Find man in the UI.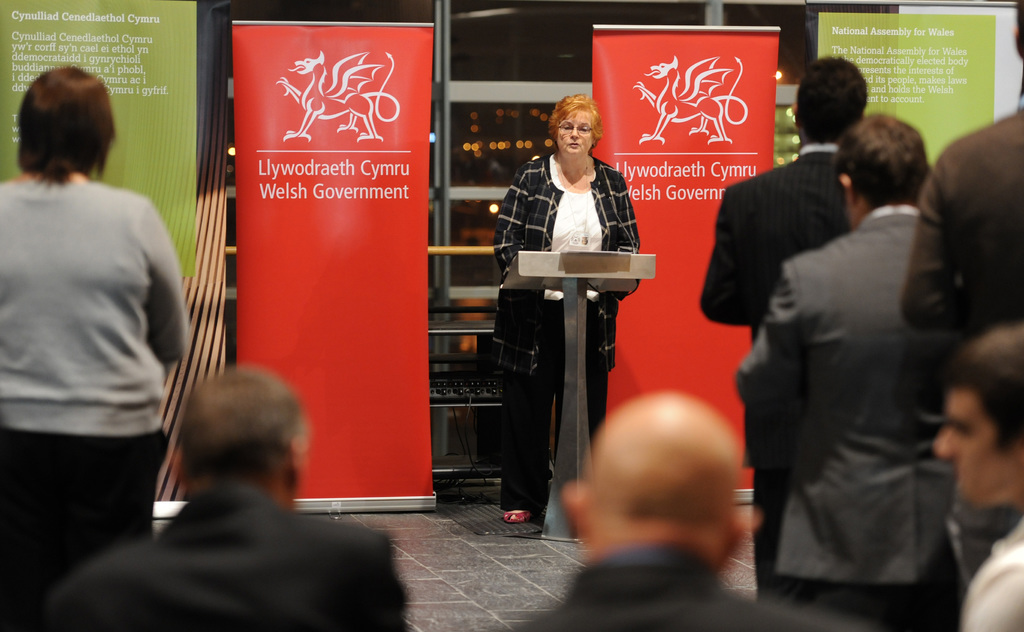
UI element at 900:0:1023:347.
